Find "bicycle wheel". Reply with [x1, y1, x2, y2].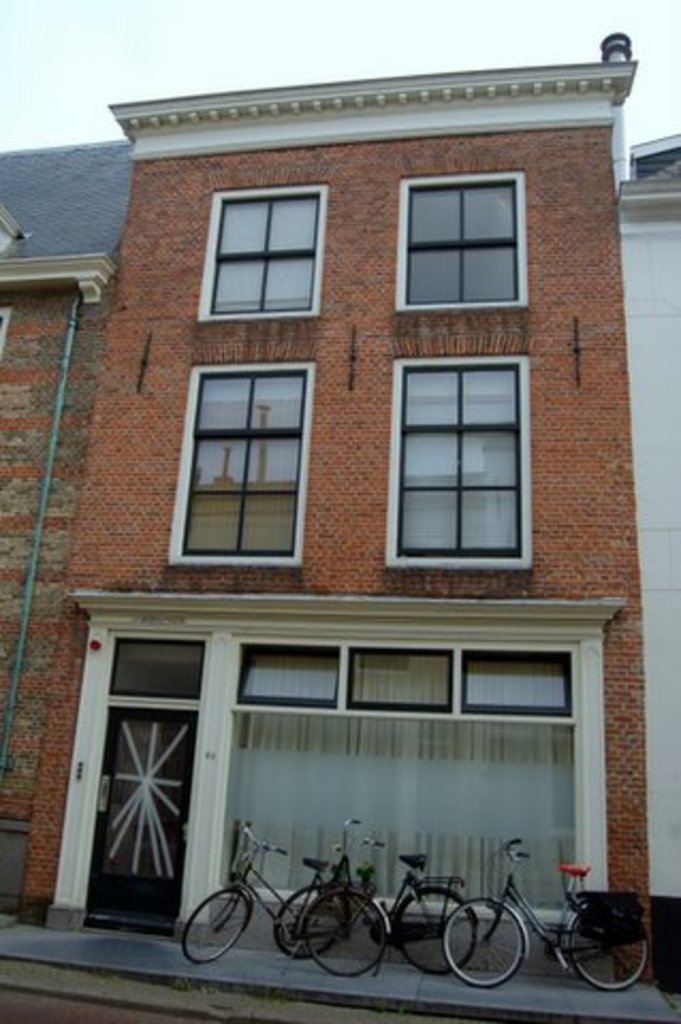
[448, 913, 525, 994].
